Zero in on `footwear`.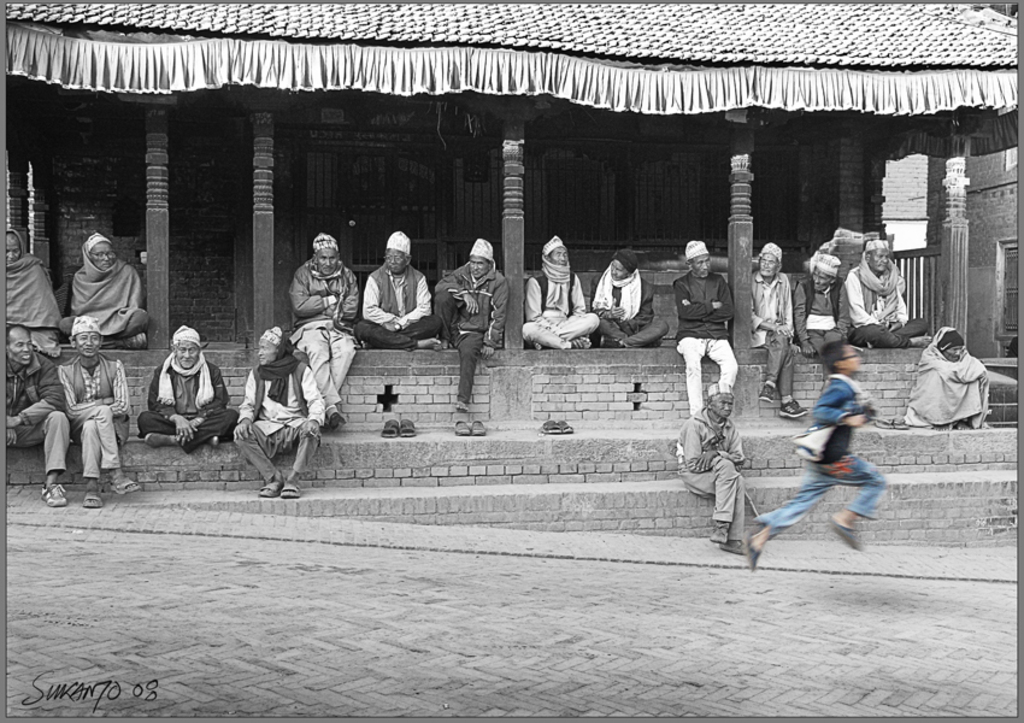
Zeroed in: <region>748, 540, 765, 570</region>.
